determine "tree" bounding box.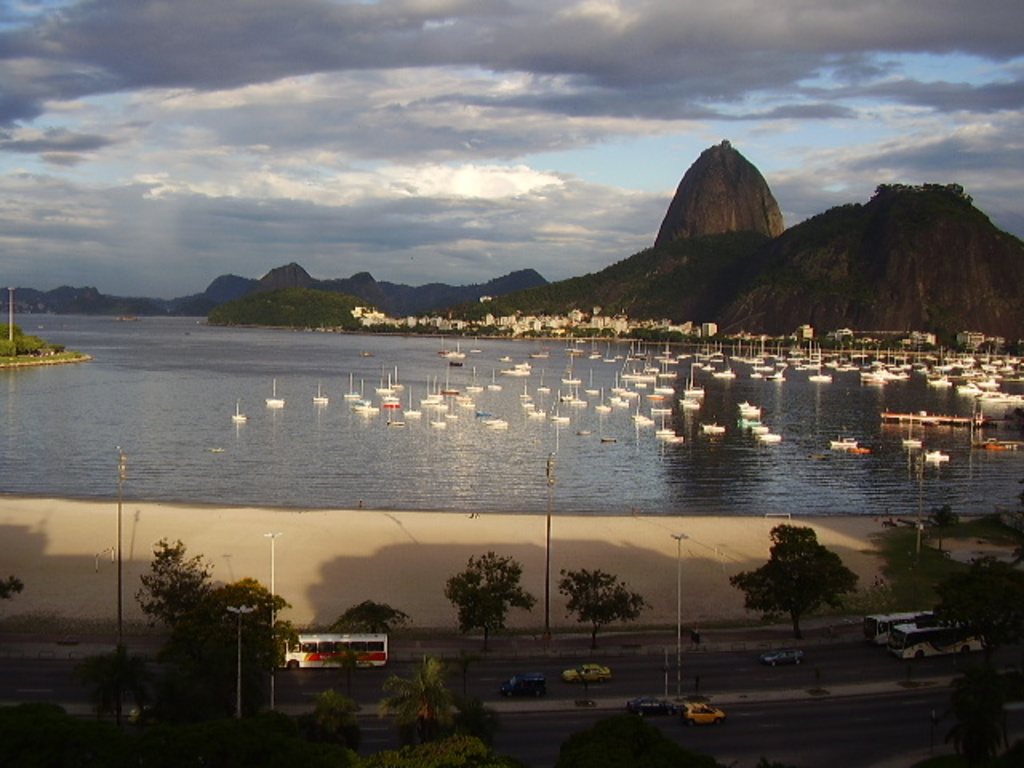
Determined: [x1=558, y1=571, x2=648, y2=643].
